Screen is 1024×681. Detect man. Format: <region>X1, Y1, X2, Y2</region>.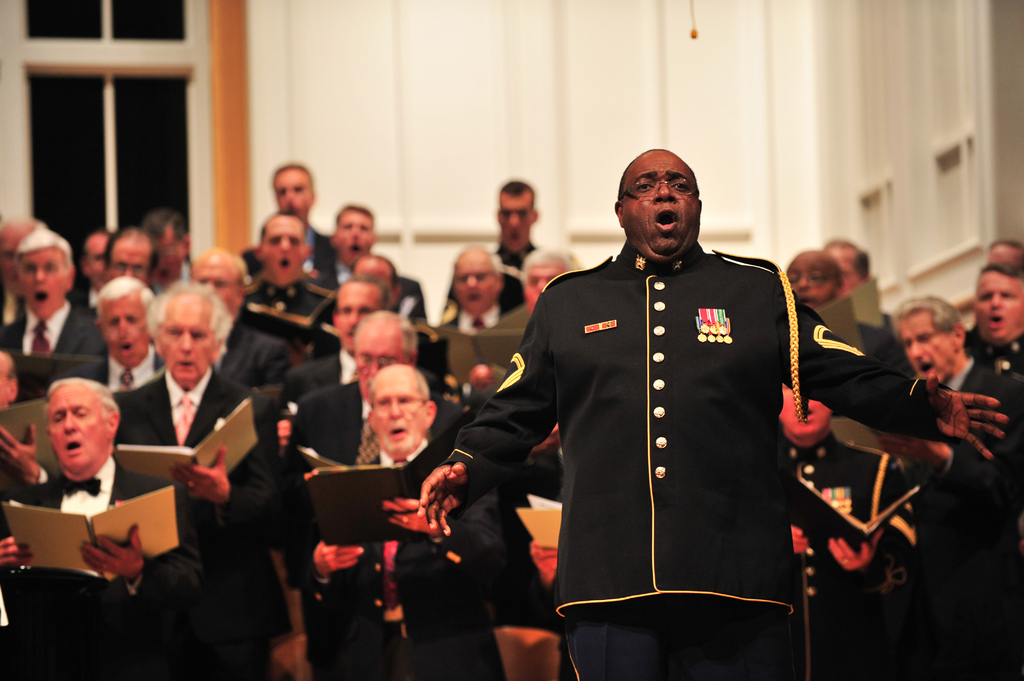
<region>5, 363, 189, 643</region>.
